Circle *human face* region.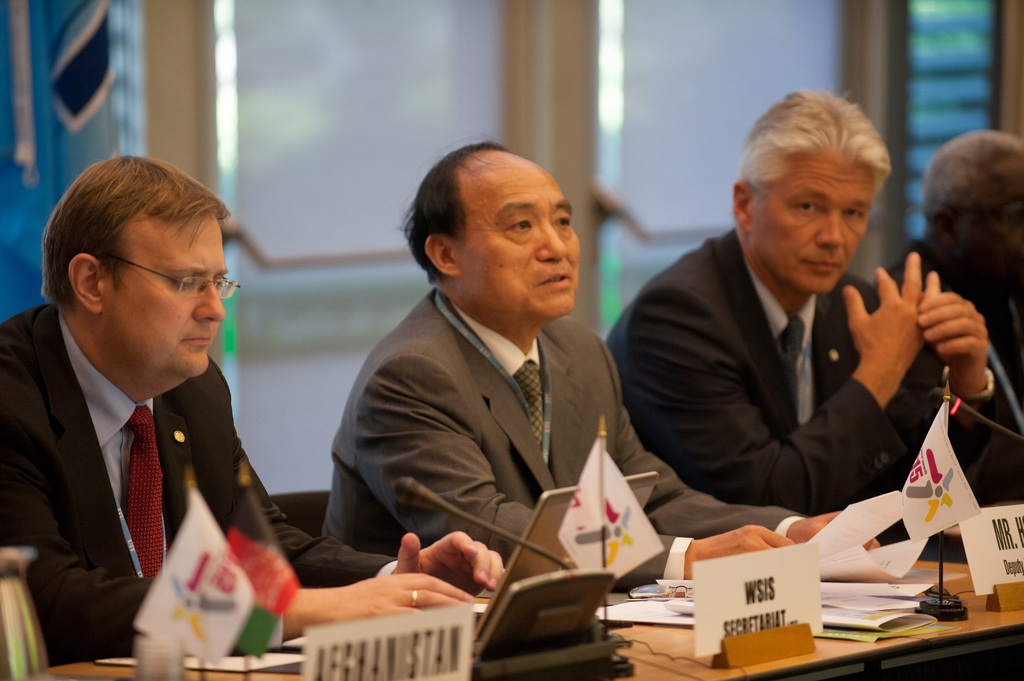
Region: rect(454, 156, 582, 326).
